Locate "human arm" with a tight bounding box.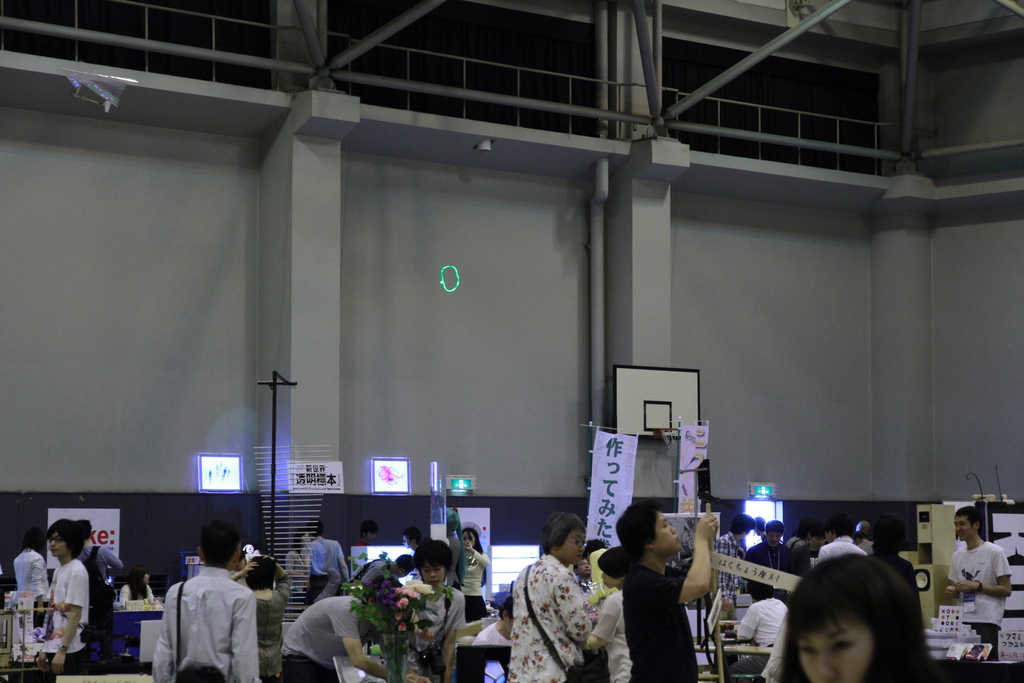
x1=439, y1=595, x2=467, y2=682.
